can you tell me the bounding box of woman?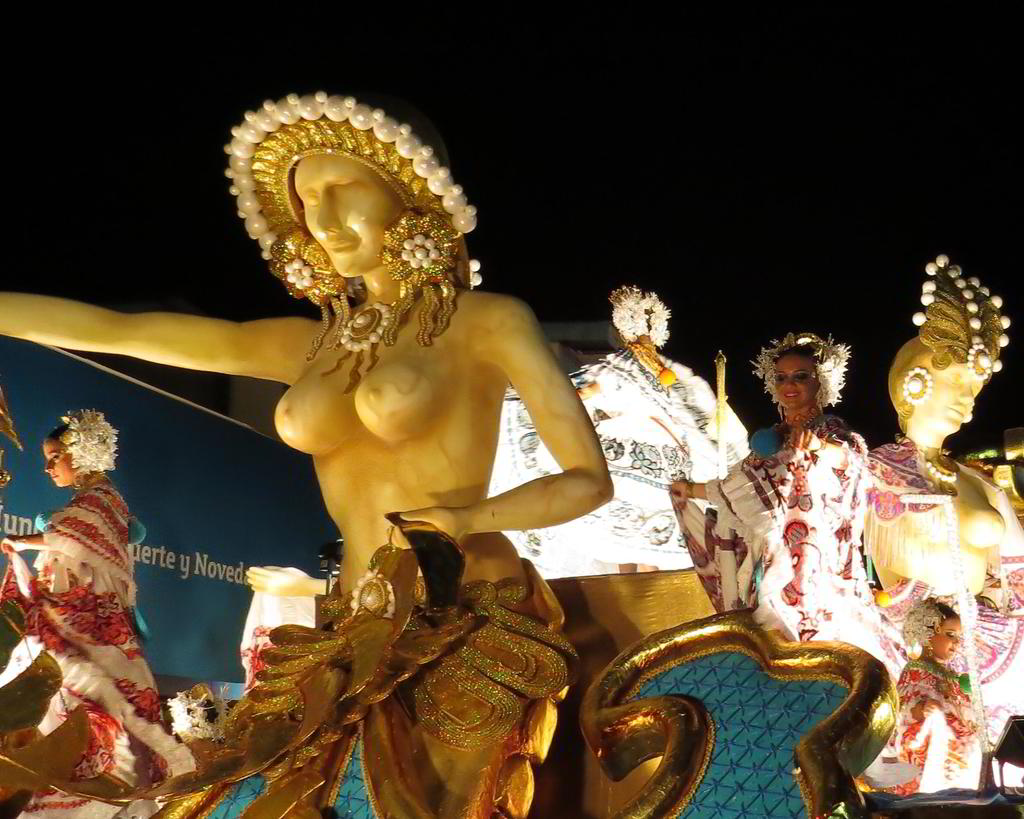
BBox(666, 333, 908, 685).
